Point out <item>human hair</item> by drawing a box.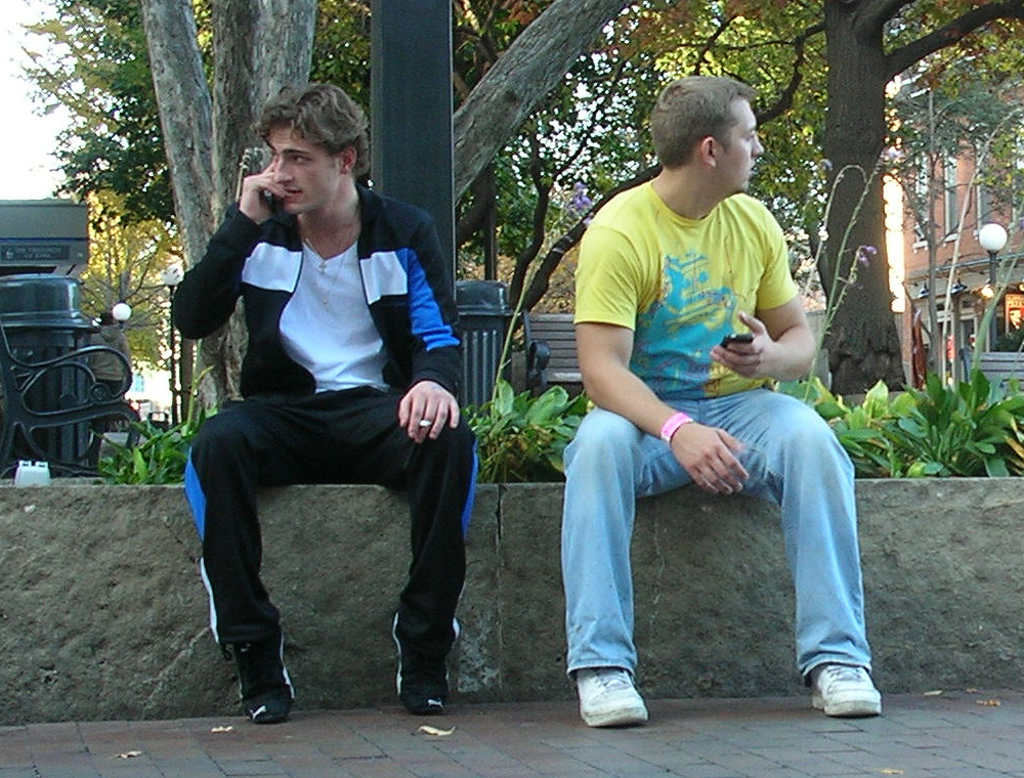
left=257, top=83, right=371, bottom=178.
